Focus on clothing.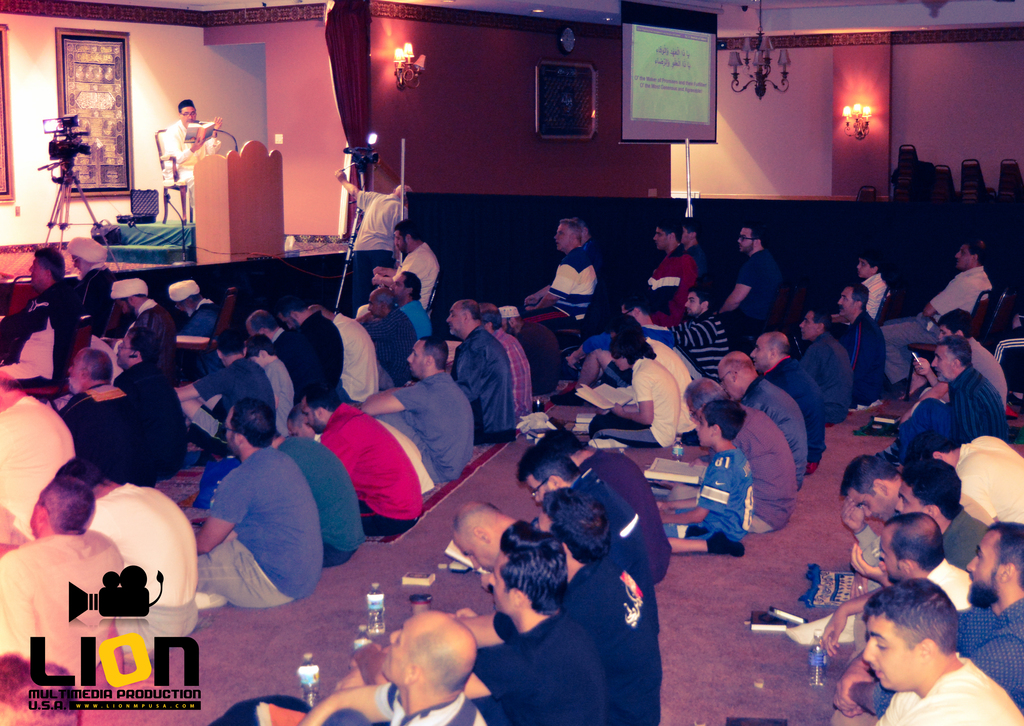
Focused at left=298, top=301, right=339, bottom=400.
